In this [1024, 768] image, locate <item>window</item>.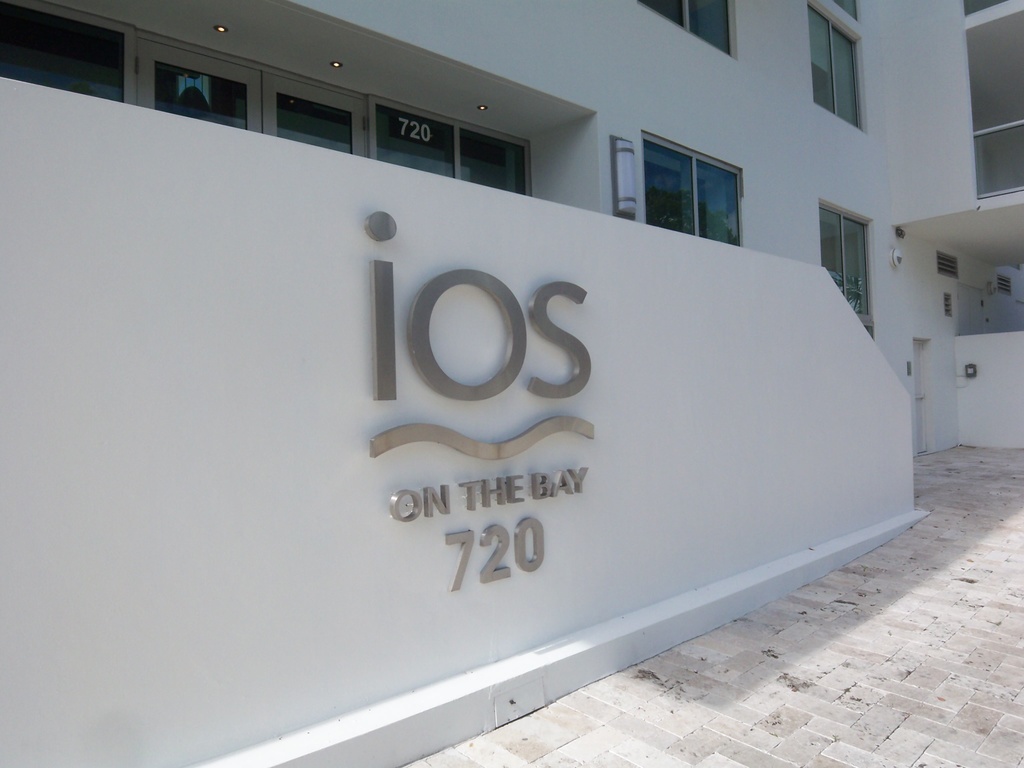
Bounding box: left=642, top=130, right=746, bottom=246.
